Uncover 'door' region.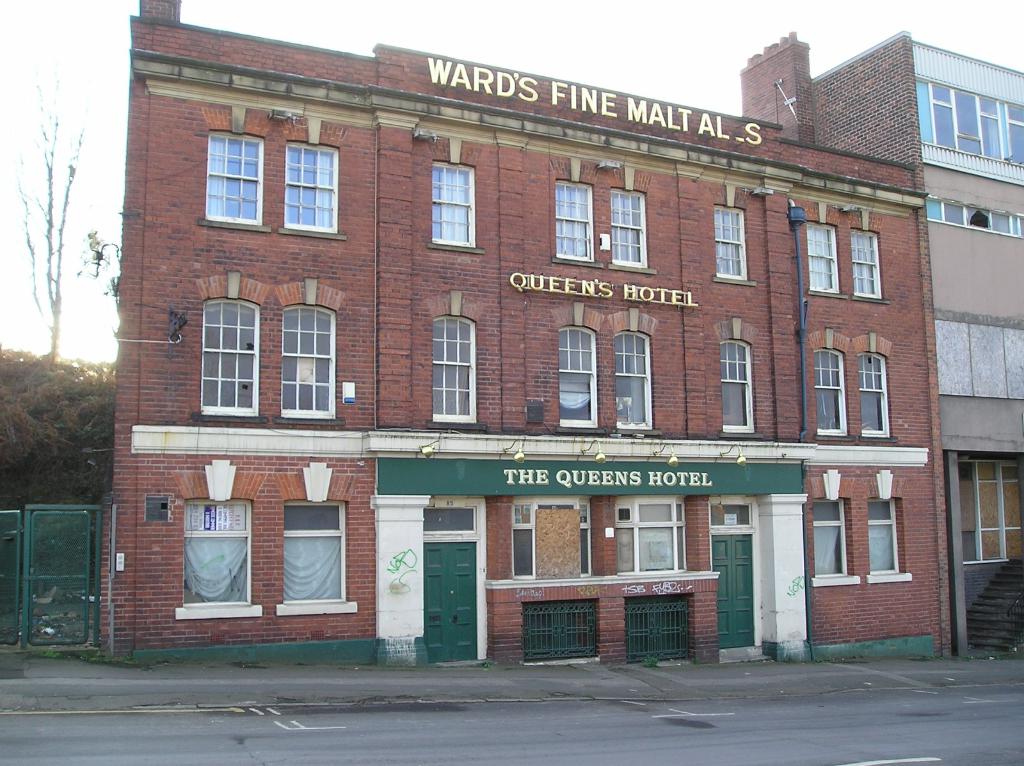
Uncovered: {"x1": 714, "y1": 531, "x2": 755, "y2": 648}.
